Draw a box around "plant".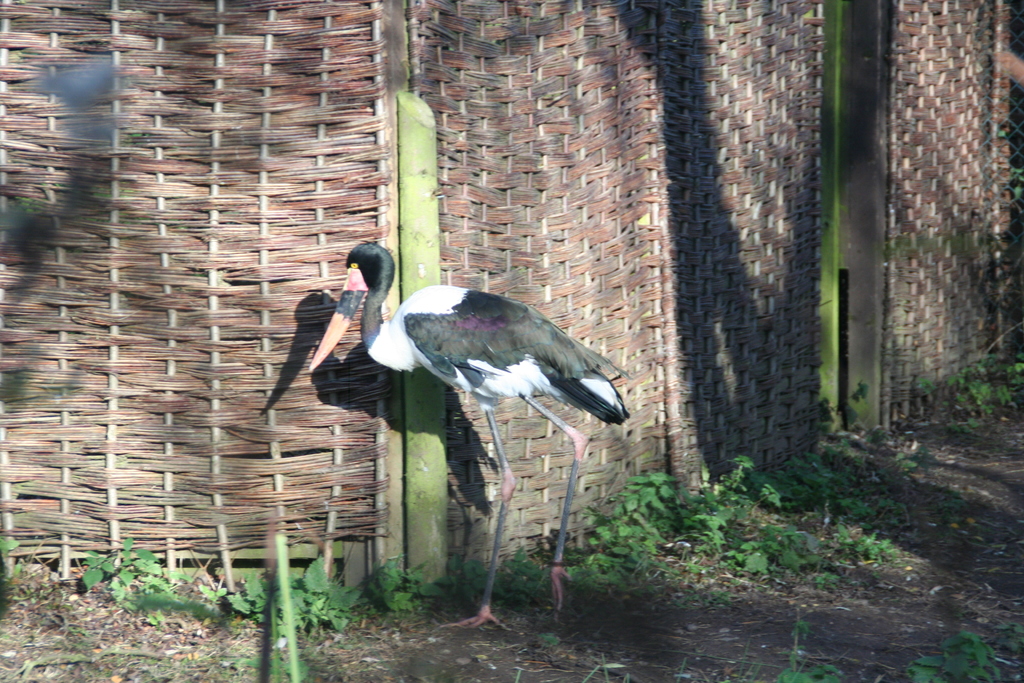
x1=116, y1=537, x2=155, y2=564.
